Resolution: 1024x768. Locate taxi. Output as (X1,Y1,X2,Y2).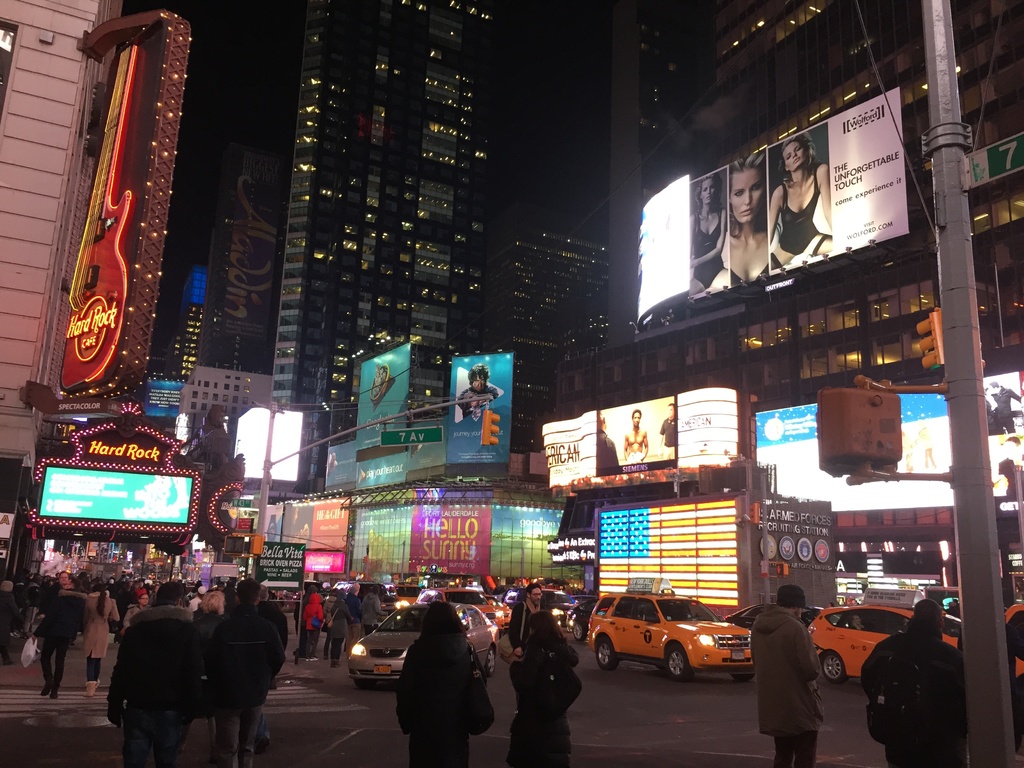
(588,600,755,680).
